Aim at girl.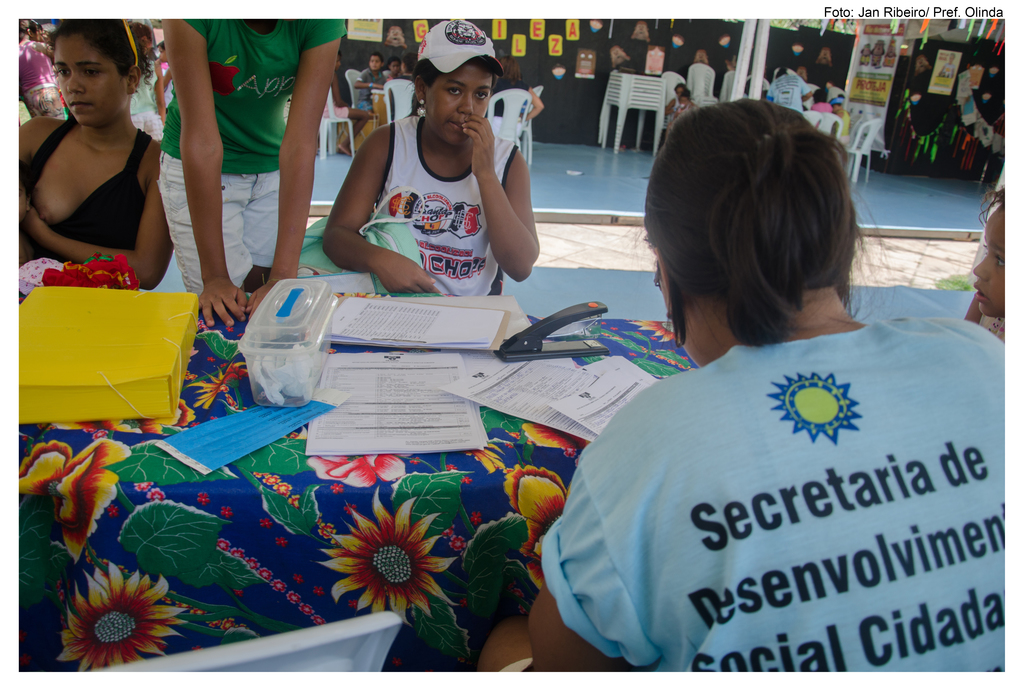
Aimed at (0,8,175,288).
